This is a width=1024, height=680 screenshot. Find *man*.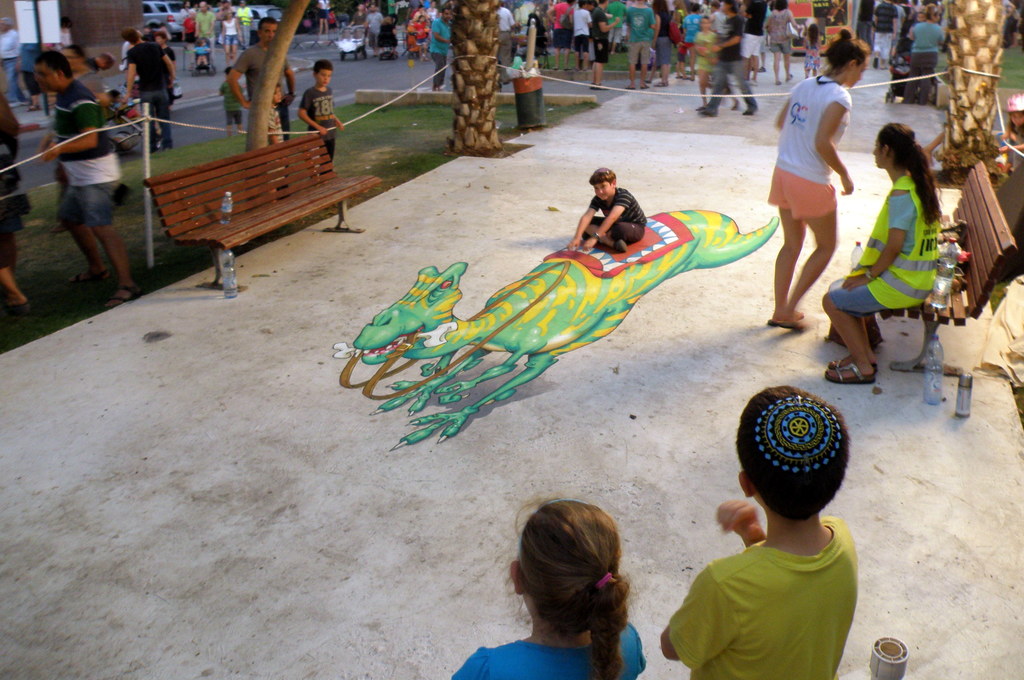
Bounding box: region(874, 0, 895, 72).
